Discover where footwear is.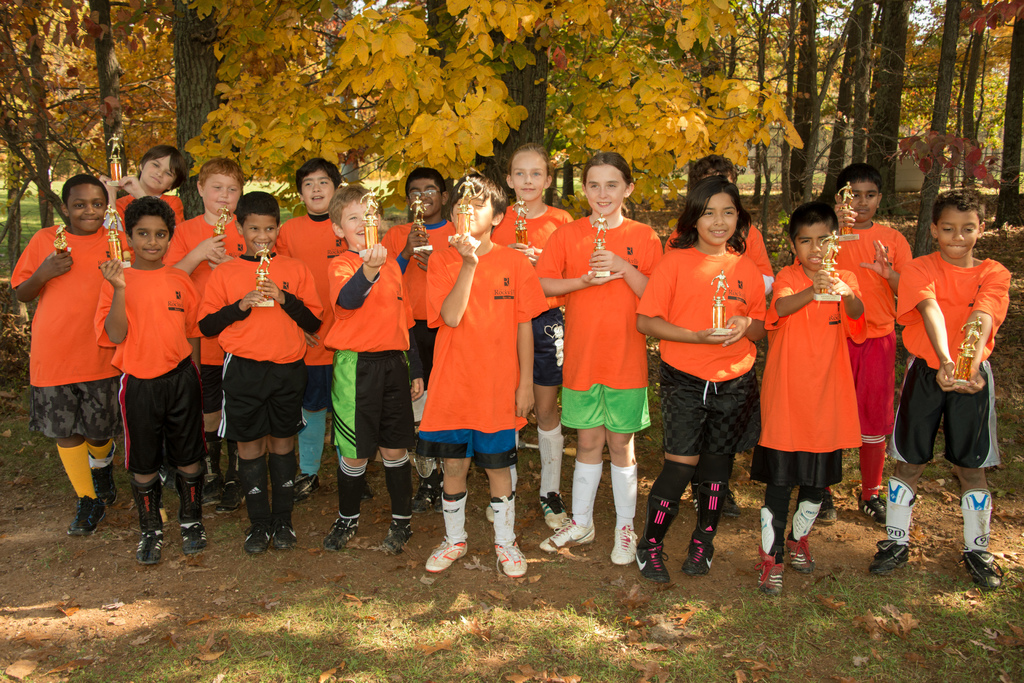
Discovered at x1=324, y1=514, x2=355, y2=554.
